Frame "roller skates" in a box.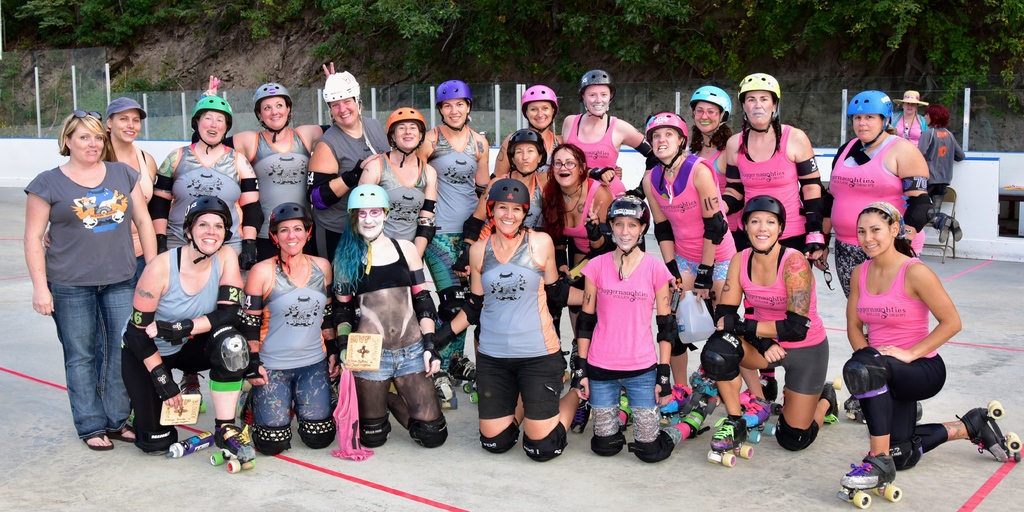
detection(916, 401, 924, 426).
